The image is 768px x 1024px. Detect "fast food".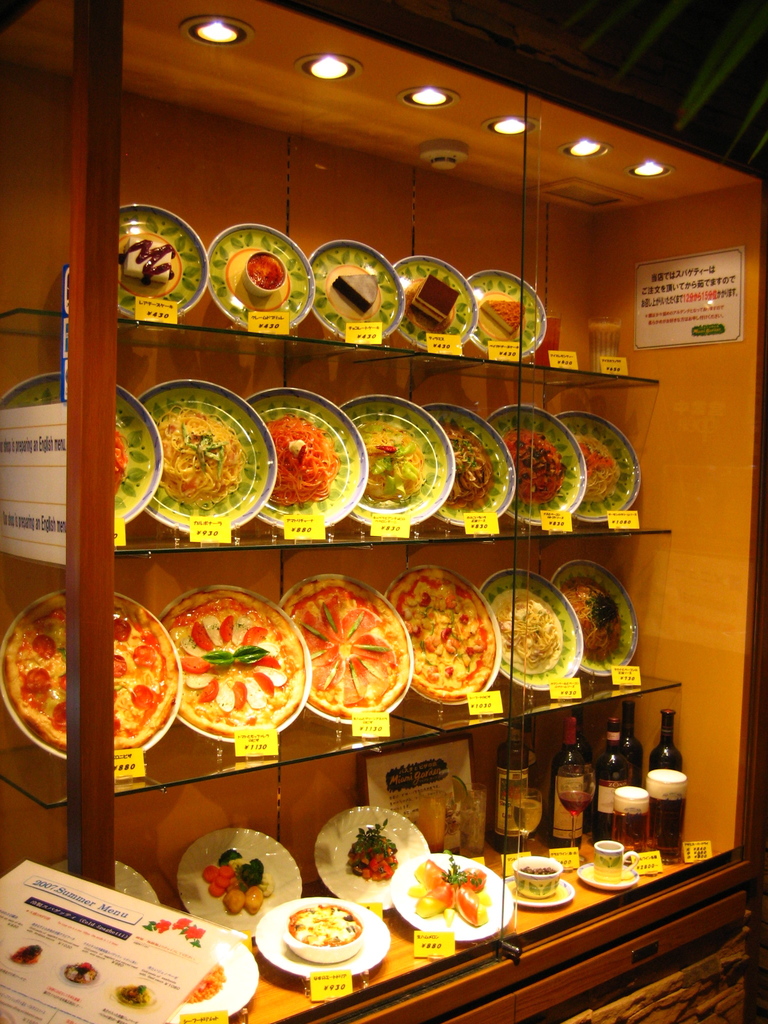
Detection: [402,854,510,929].
